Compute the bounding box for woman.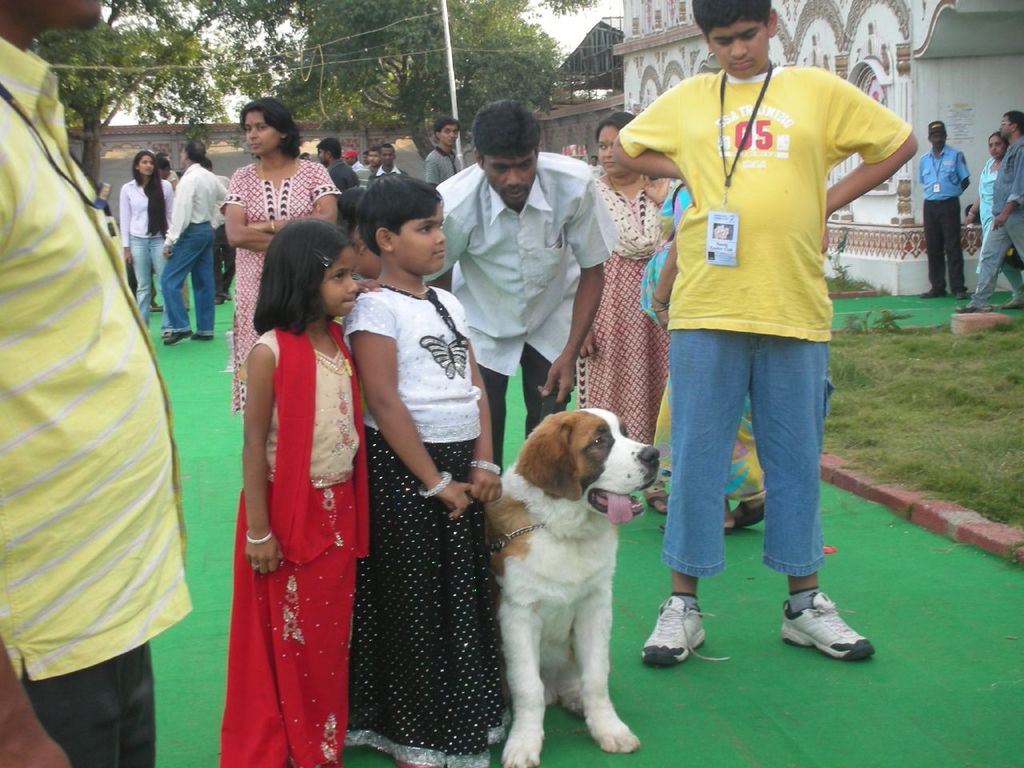
(x1=574, y1=109, x2=671, y2=517).
